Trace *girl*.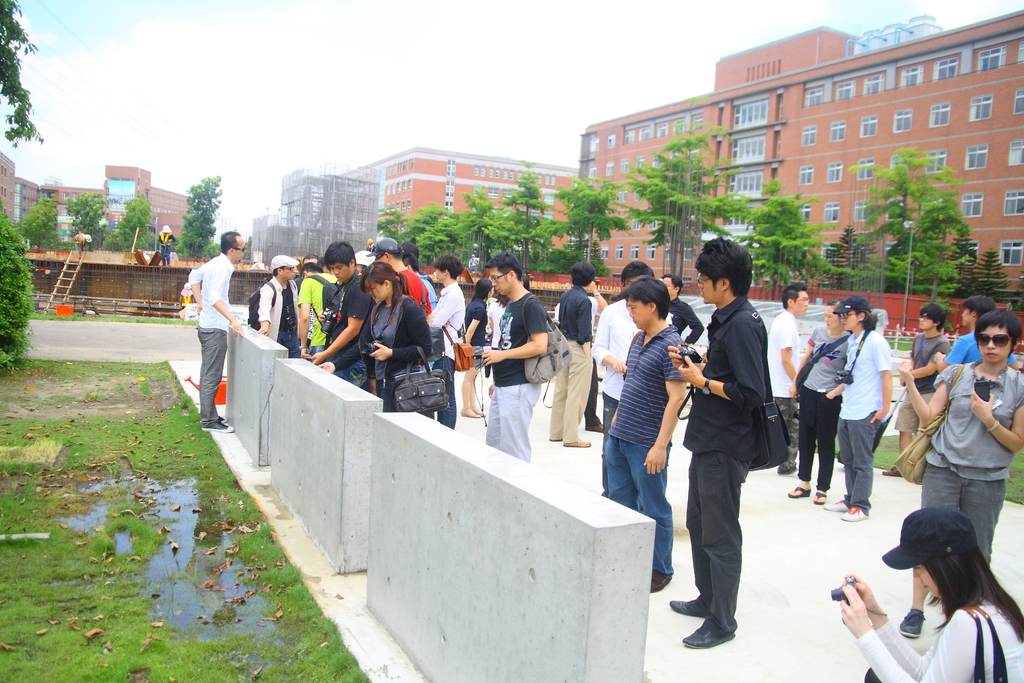
Traced to (x1=892, y1=311, x2=1023, y2=641).
